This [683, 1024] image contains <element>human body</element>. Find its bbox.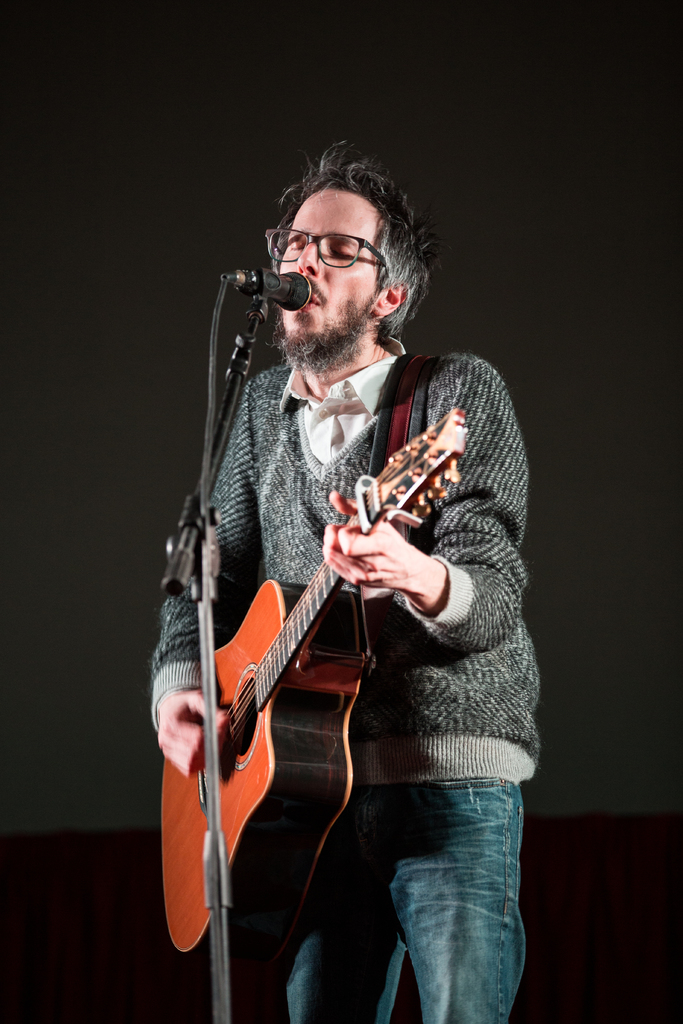
(118, 166, 553, 1023).
